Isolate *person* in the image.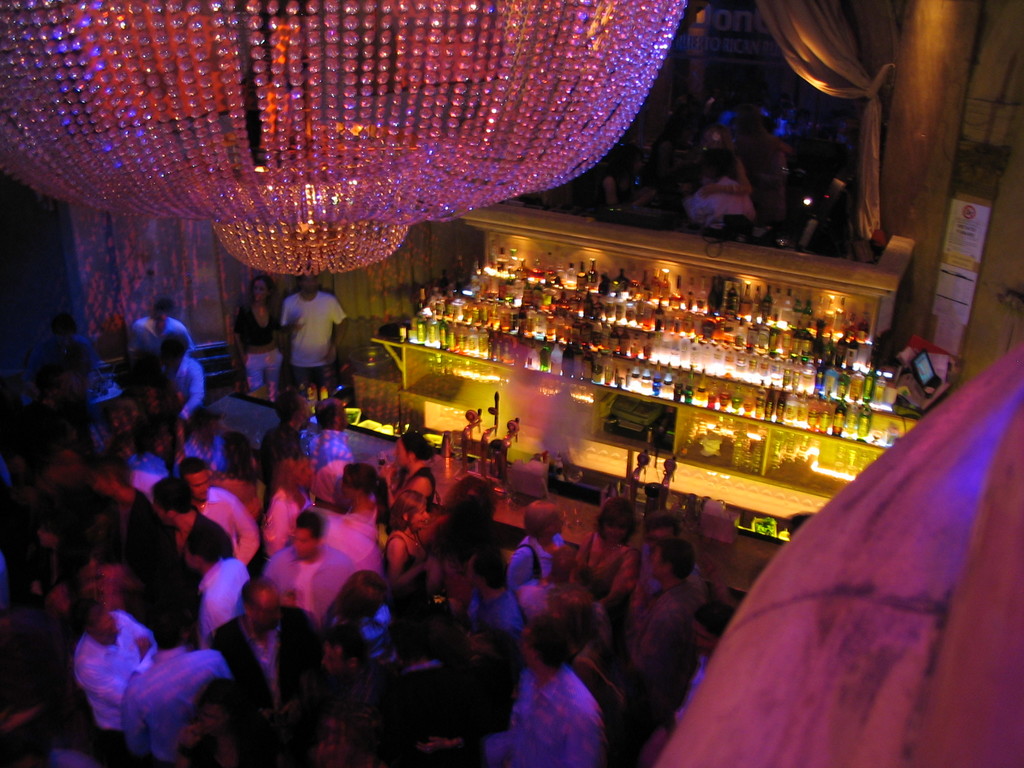
Isolated region: (x1=176, y1=456, x2=260, y2=564).
